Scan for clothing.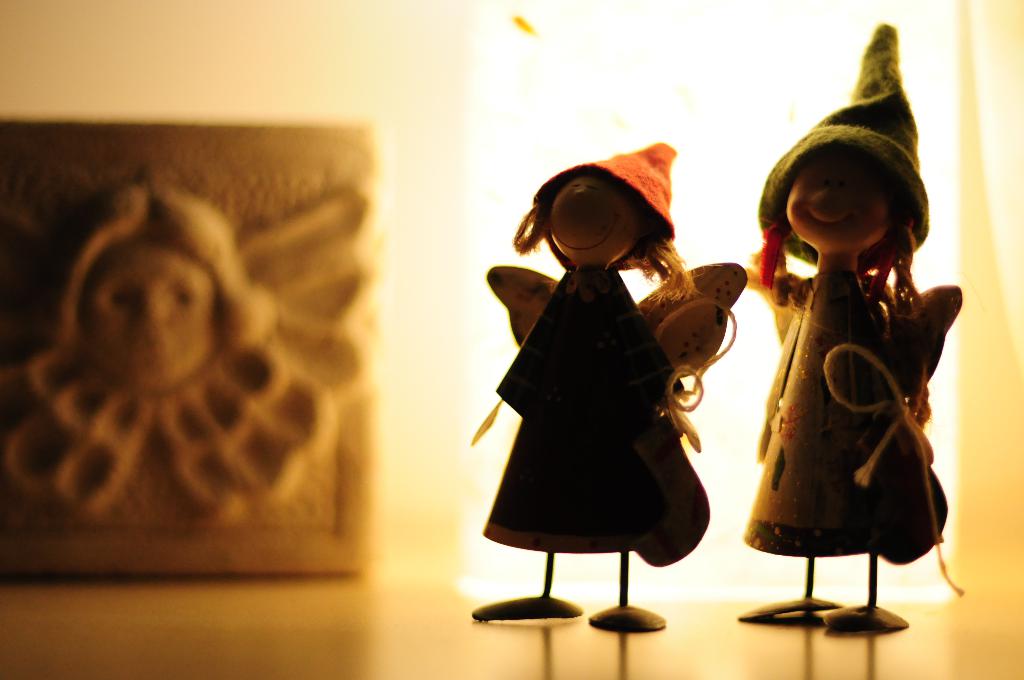
Scan result: [483,266,711,567].
